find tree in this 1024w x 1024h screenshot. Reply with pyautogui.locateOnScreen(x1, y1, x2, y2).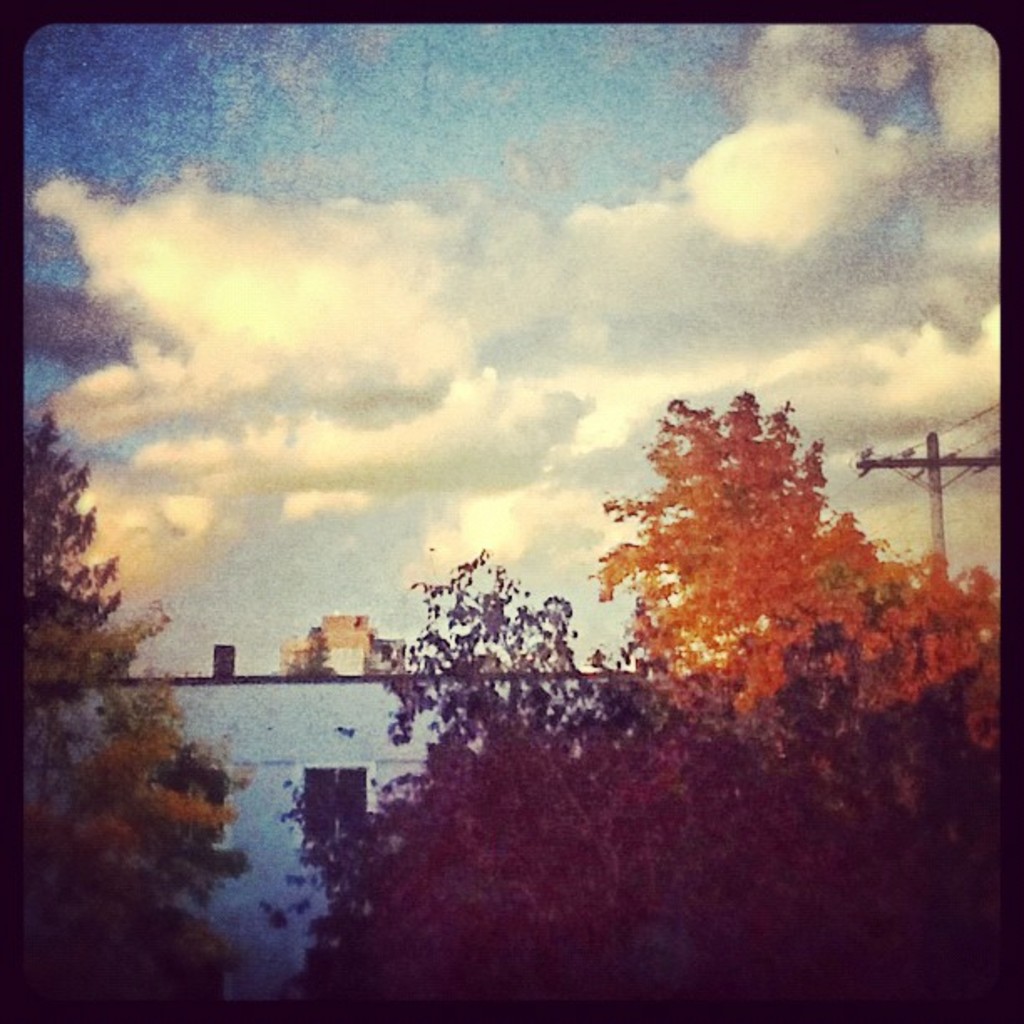
pyautogui.locateOnScreen(0, 407, 269, 1001).
